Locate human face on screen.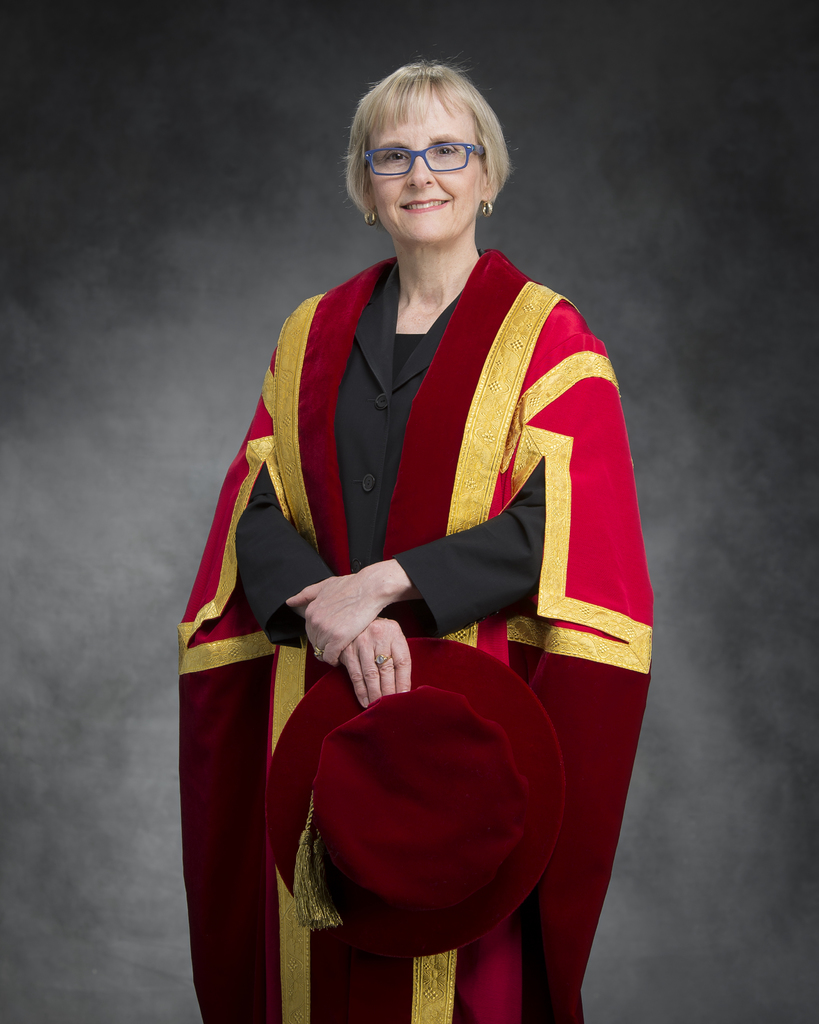
On screen at 367,97,489,249.
